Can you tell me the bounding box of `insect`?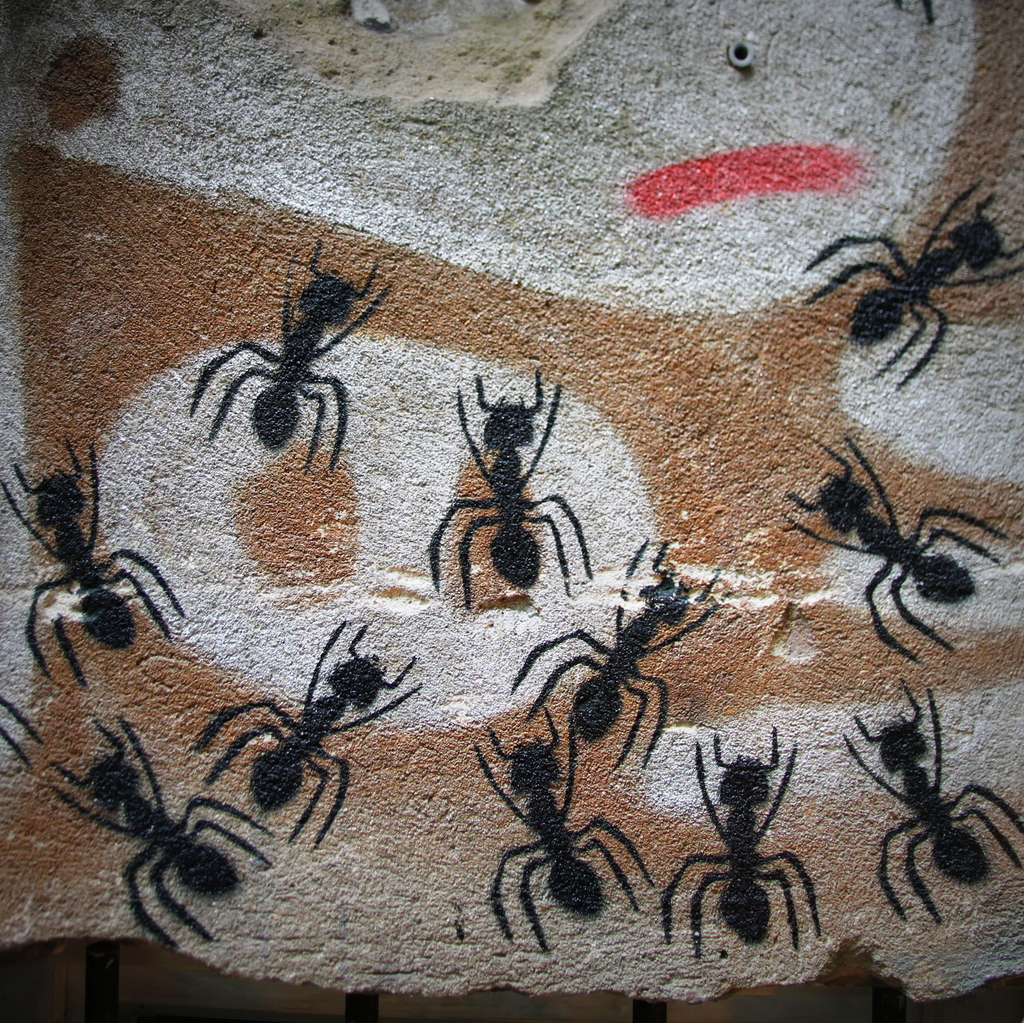
[x1=840, y1=681, x2=1023, y2=934].
